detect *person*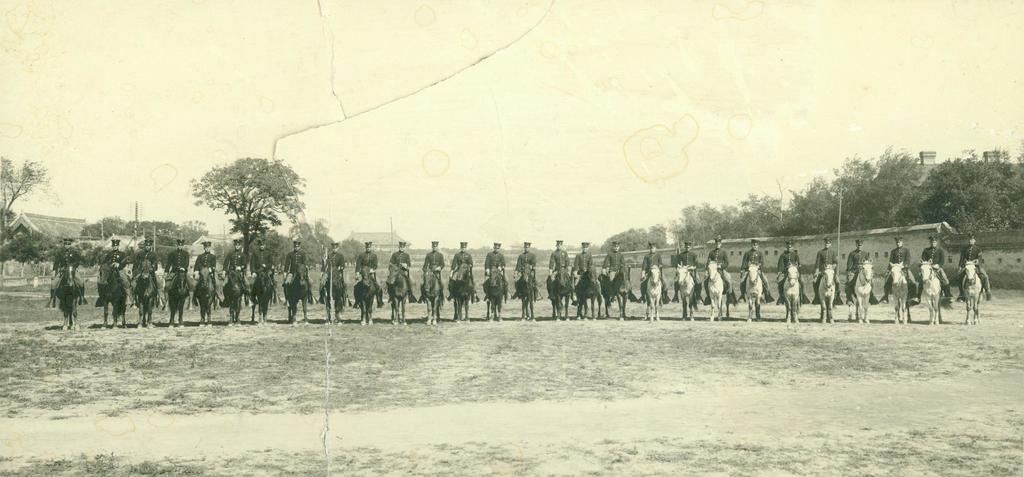
bbox(811, 231, 840, 278)
